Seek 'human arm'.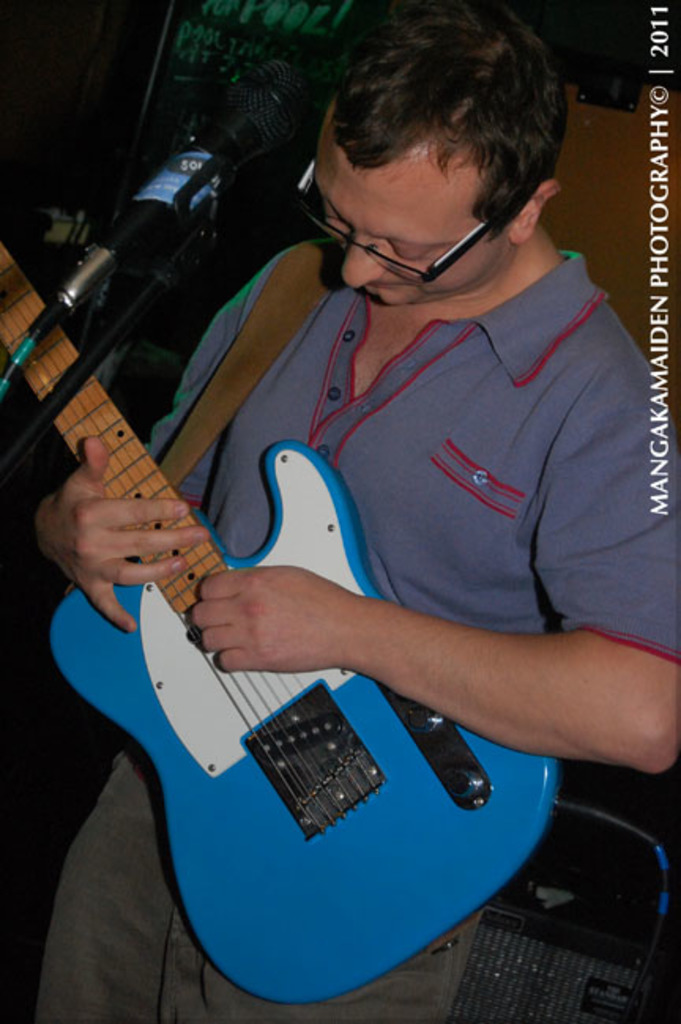
region(192, 395, 679, 775).
